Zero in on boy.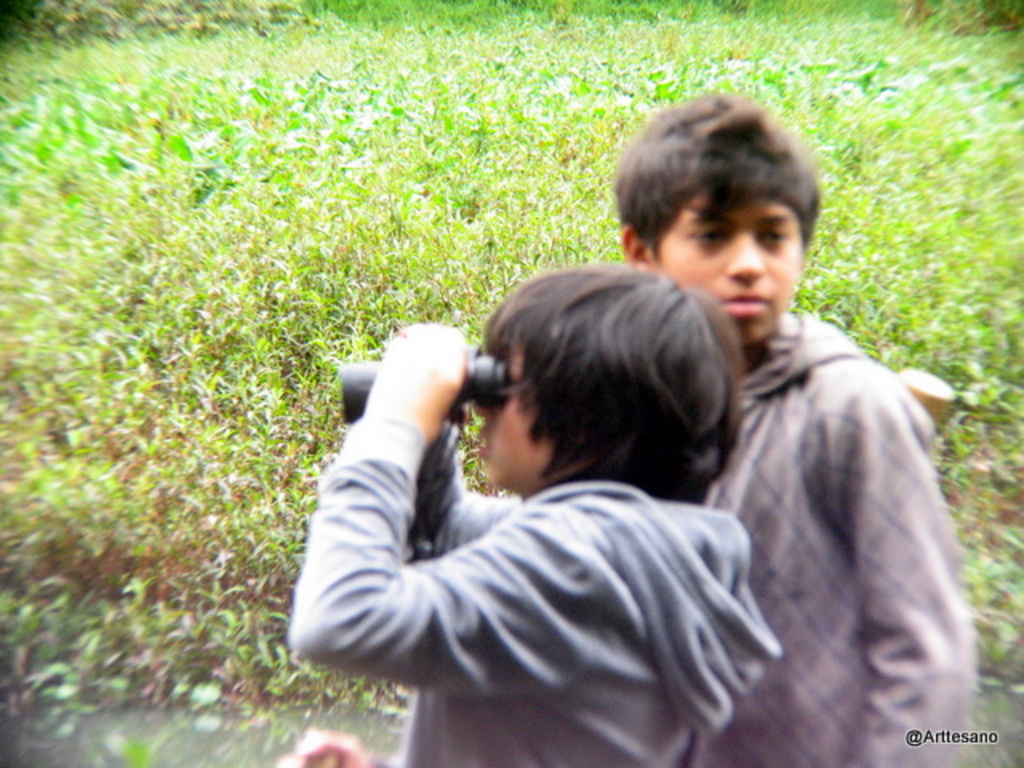
Zeroed in: left=603, top=86, right=968, bottom=766.
